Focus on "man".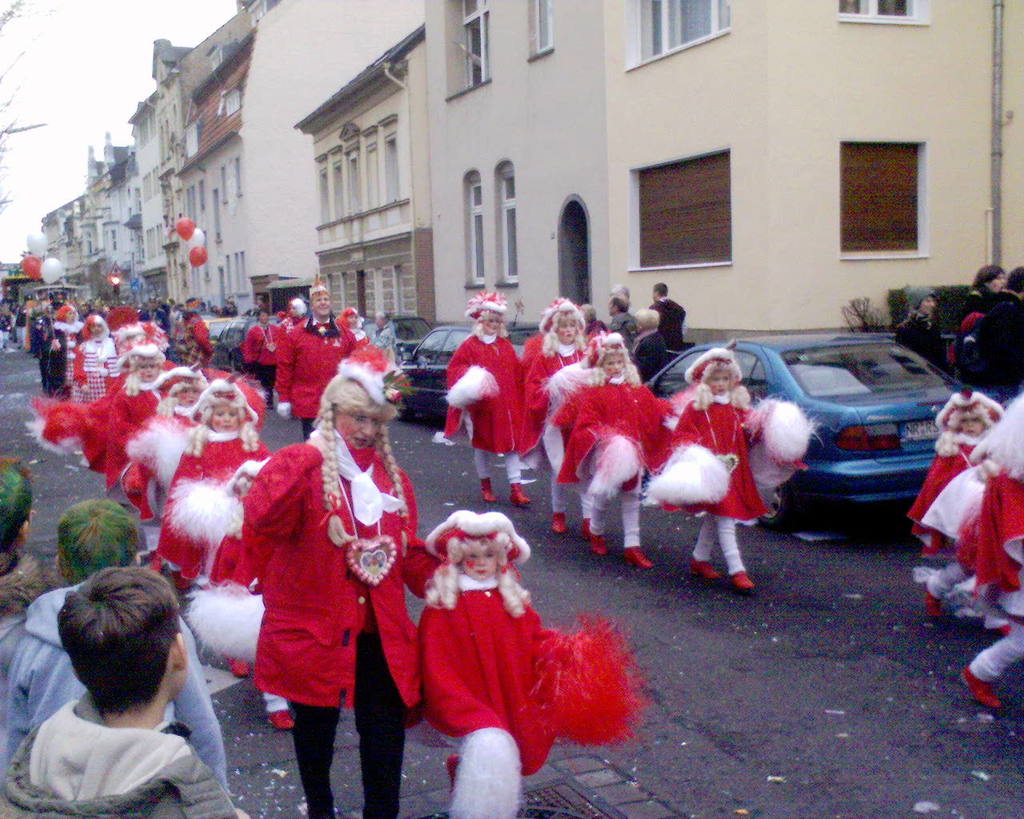
Focused at box(978, 270, 1023, 378).
